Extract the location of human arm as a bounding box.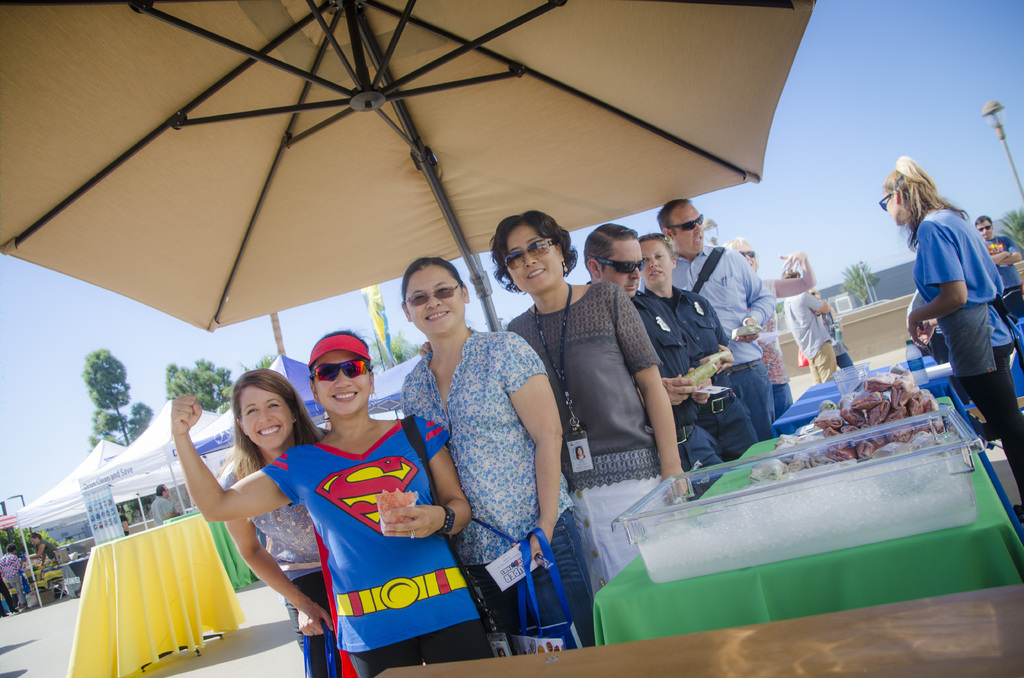
{"left": 906, "top": 230, "right": 972, "bottom": 352}.
